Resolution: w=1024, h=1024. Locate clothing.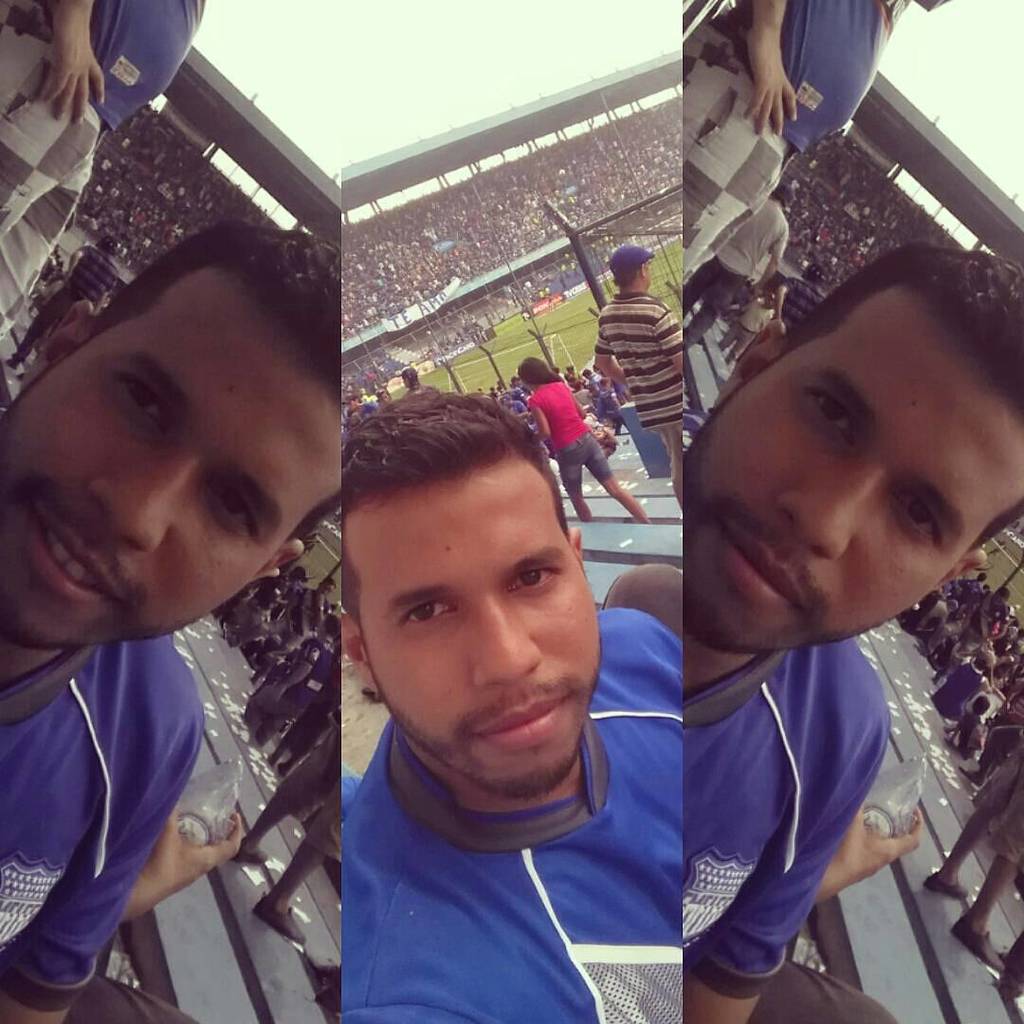
pyautogui.locateOnScreen(0, 0, 214, 338).
